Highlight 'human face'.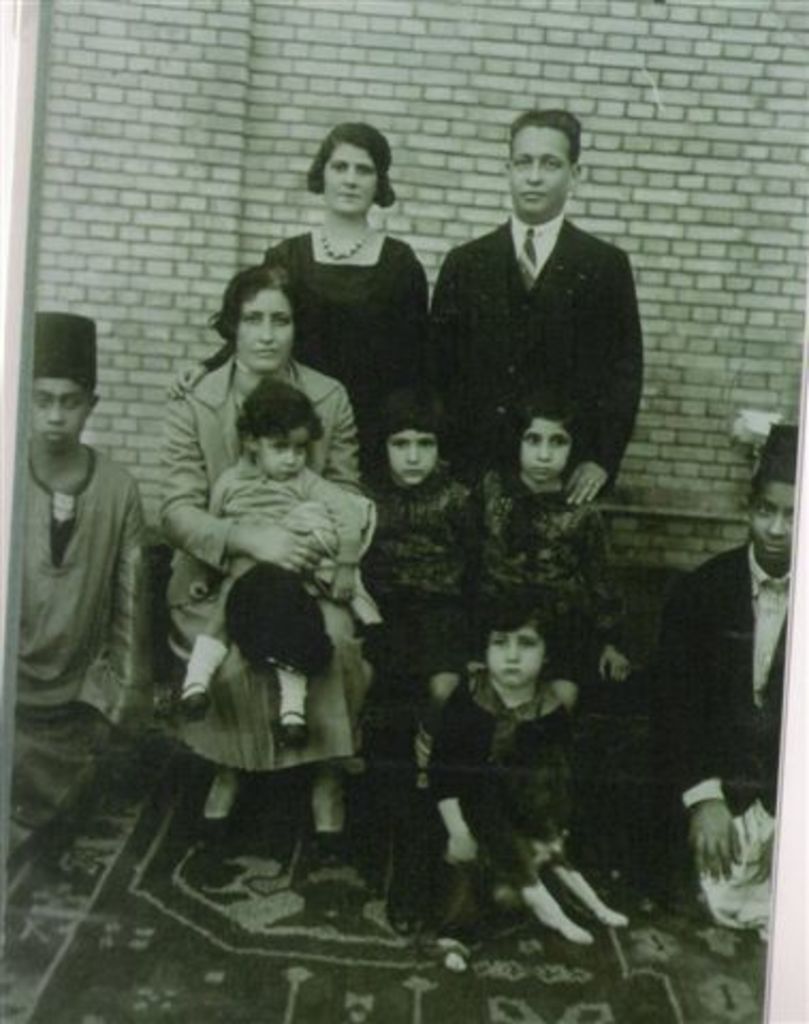
Highlighted region: (324,145,376,213).
